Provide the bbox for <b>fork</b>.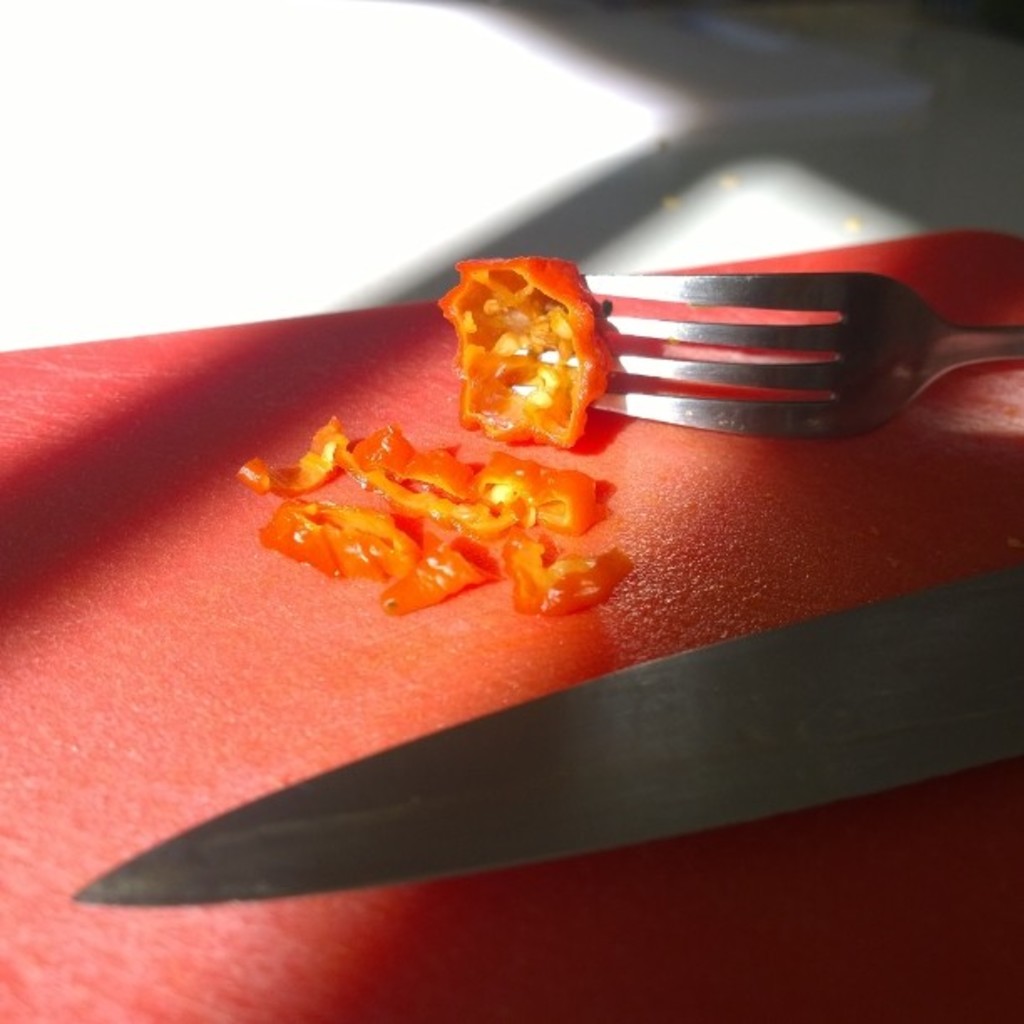
457/264/1022/437.
